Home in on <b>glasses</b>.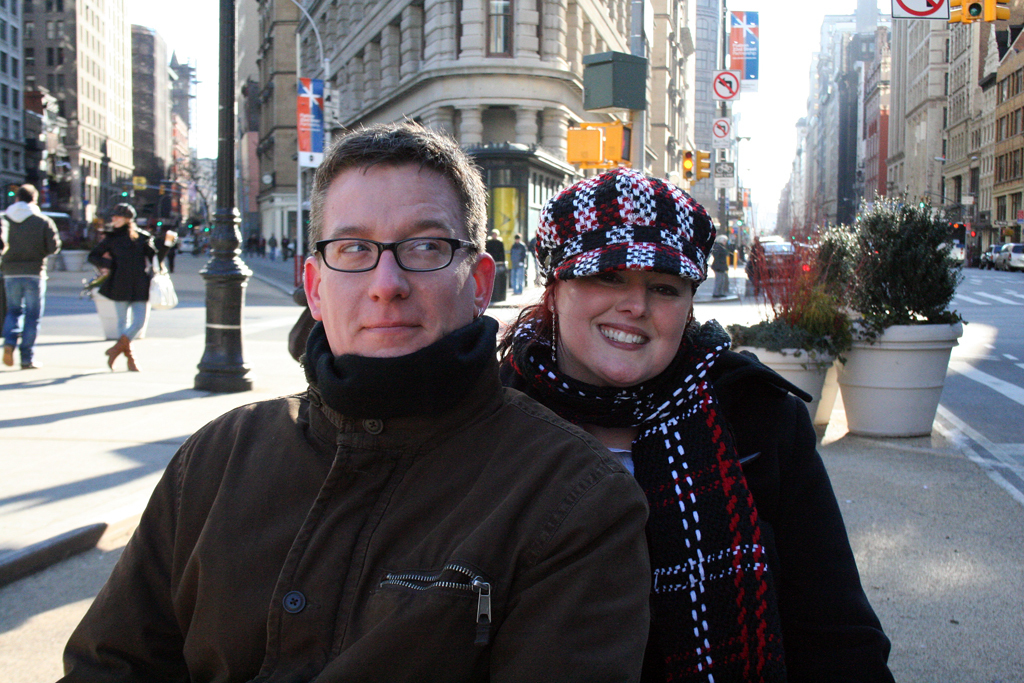
Homed in at <region>293, 229, 478, 287</region>.
